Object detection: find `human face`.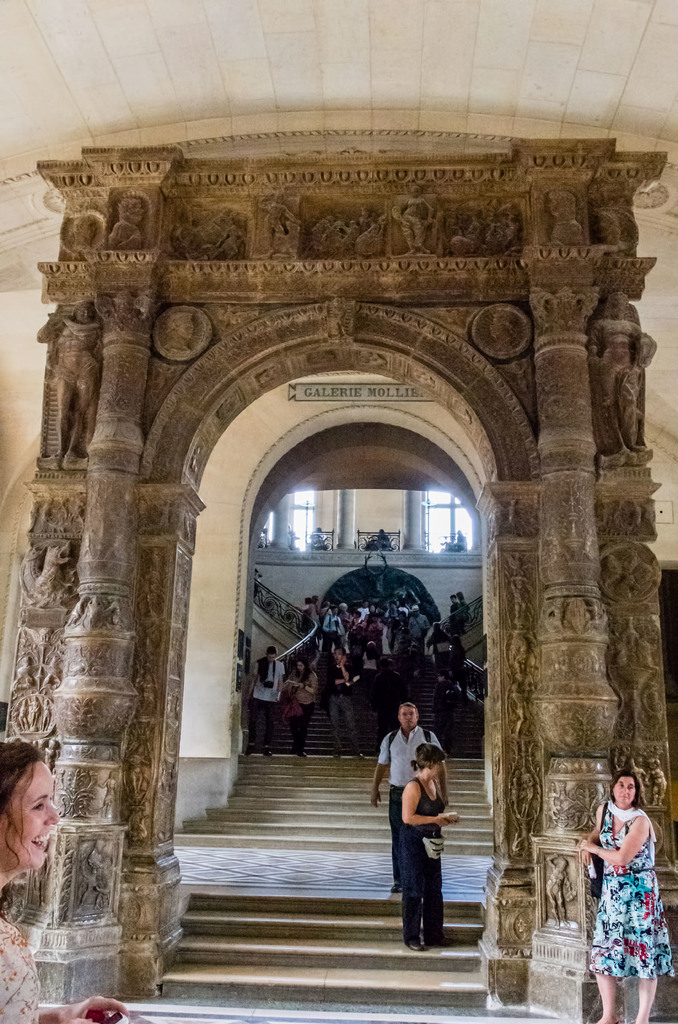
select_region(0, 764, 60, 874).
